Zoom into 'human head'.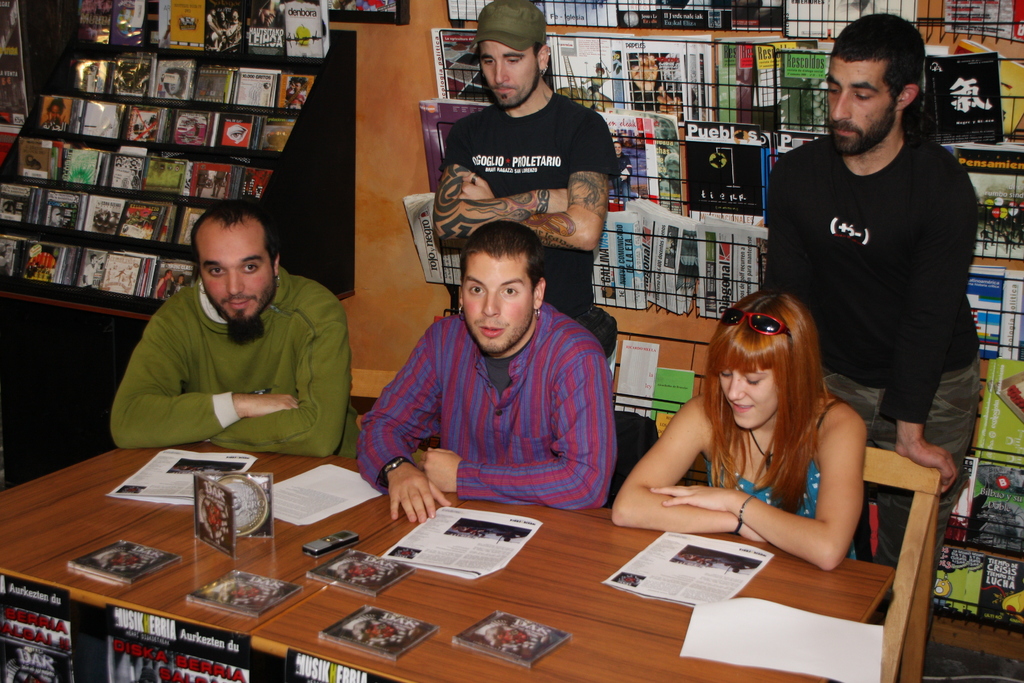
Zoom target: left=596, top=68, right=602, bottom=78.
